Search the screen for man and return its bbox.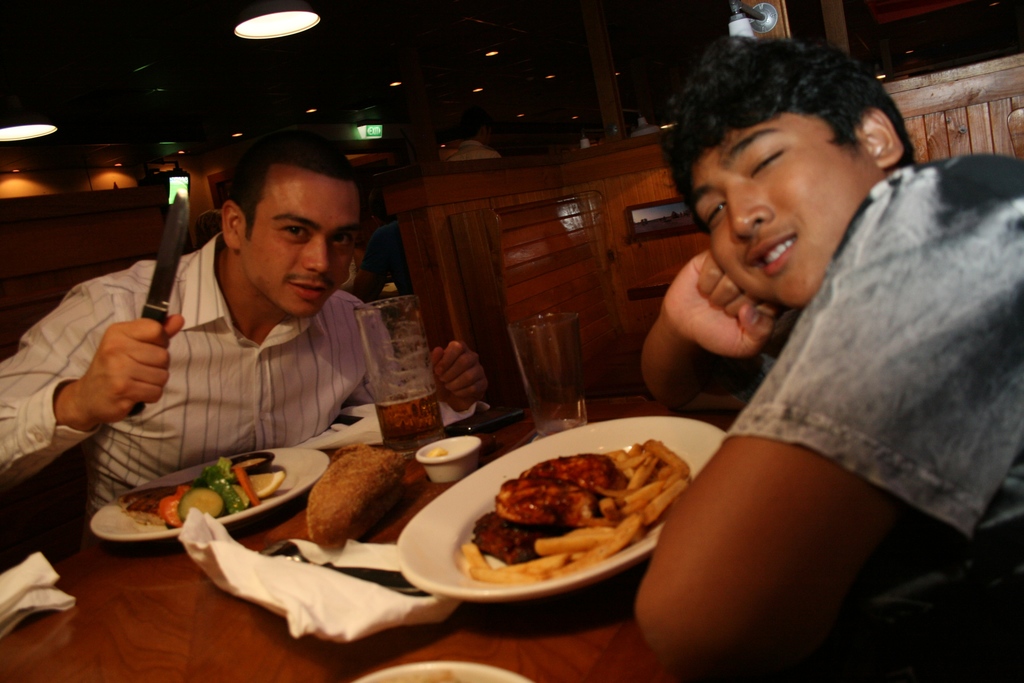
Found: pyautogui.locateOnScreen(0, 138, 489, 535).
